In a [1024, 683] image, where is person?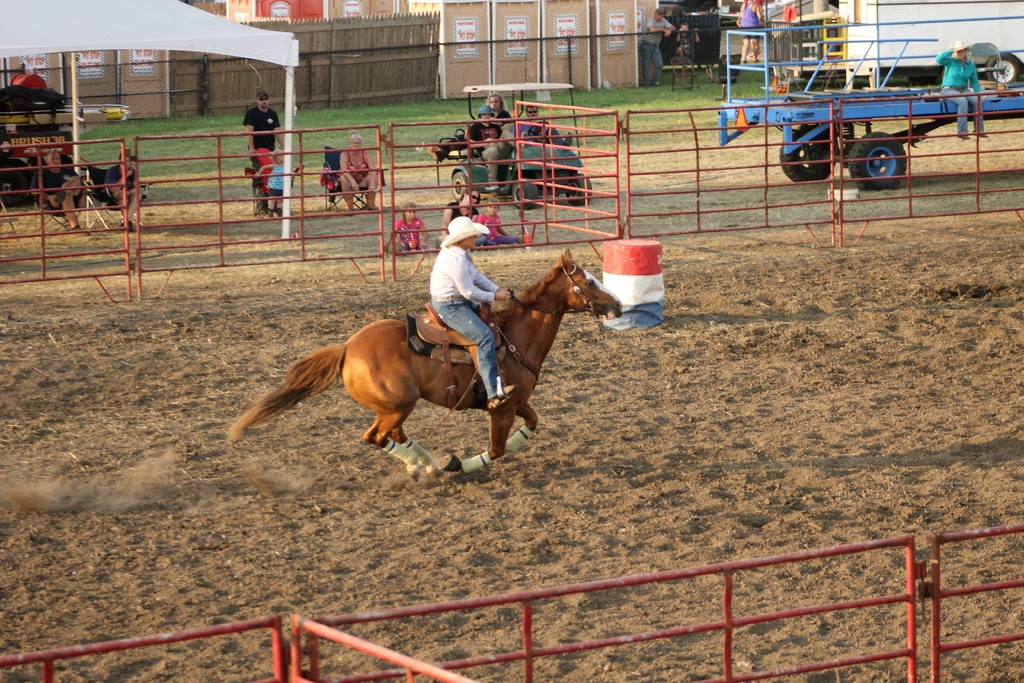
left=252, top=149, right=294, bottom=220.
